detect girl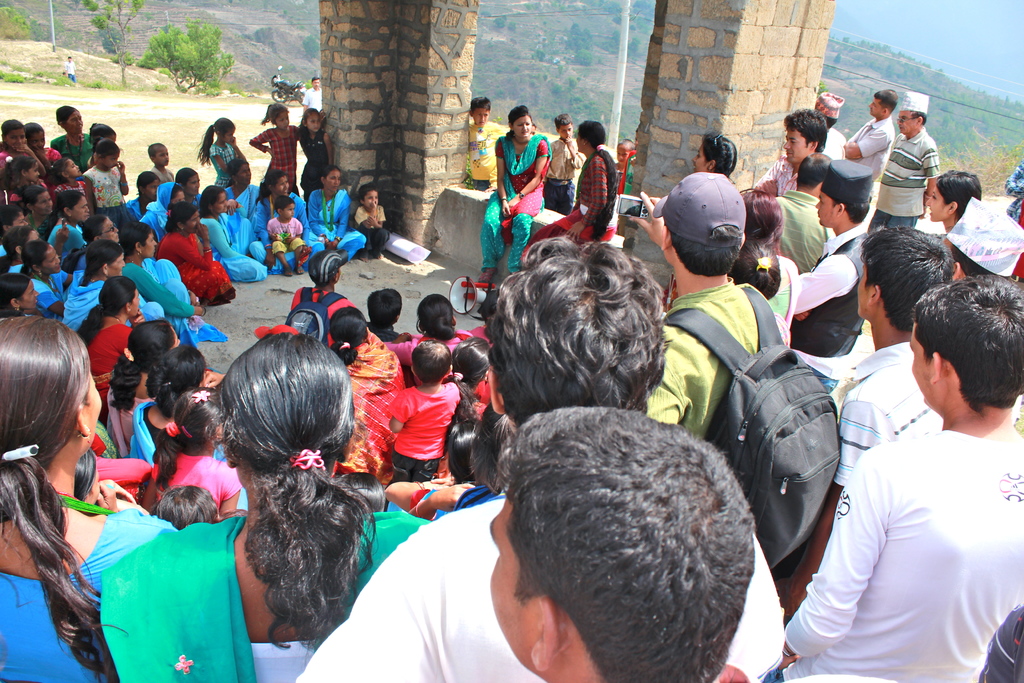
[x1=248, y1=102, x2=325, y2=195]
